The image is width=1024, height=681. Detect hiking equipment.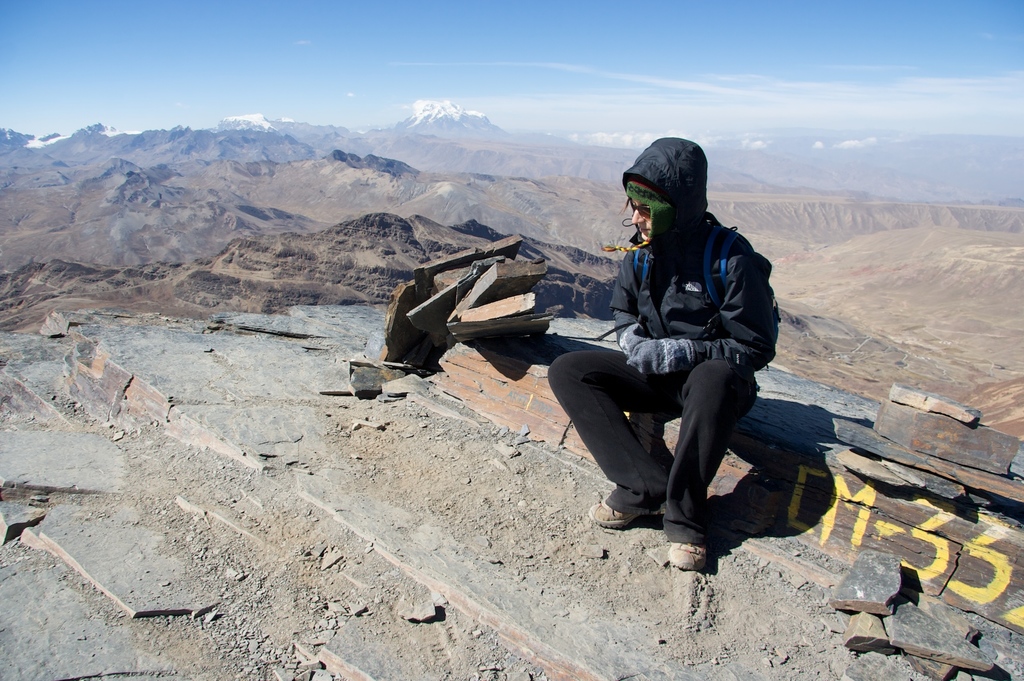
Detection: (left=631, top=206, right=783, bottom=373).
